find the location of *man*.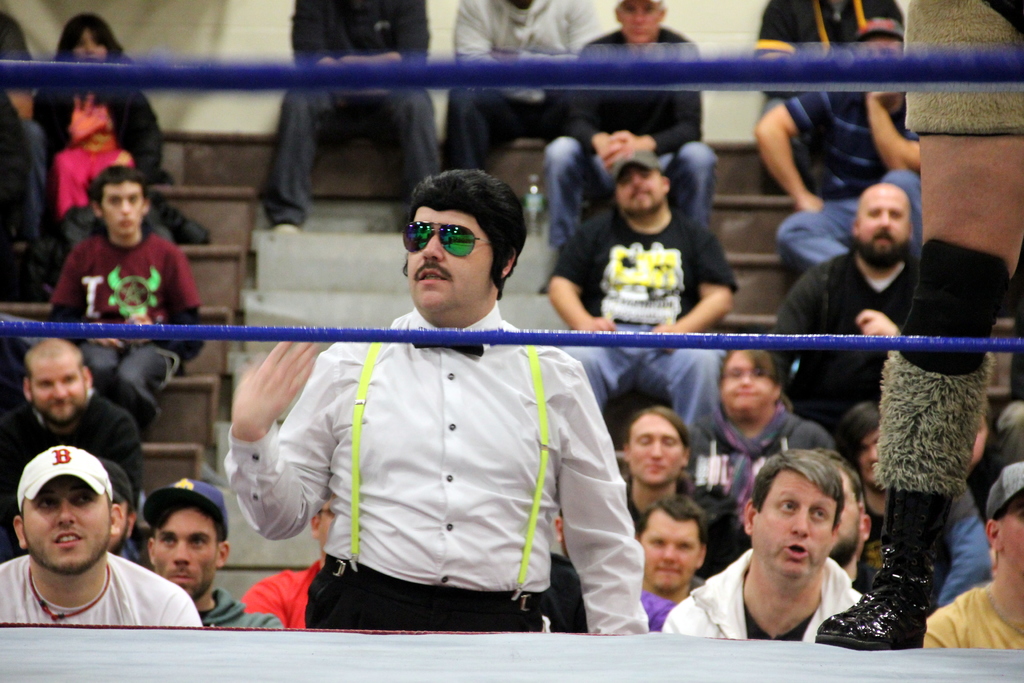
Location: Rect(136, 473, 282, 630).
